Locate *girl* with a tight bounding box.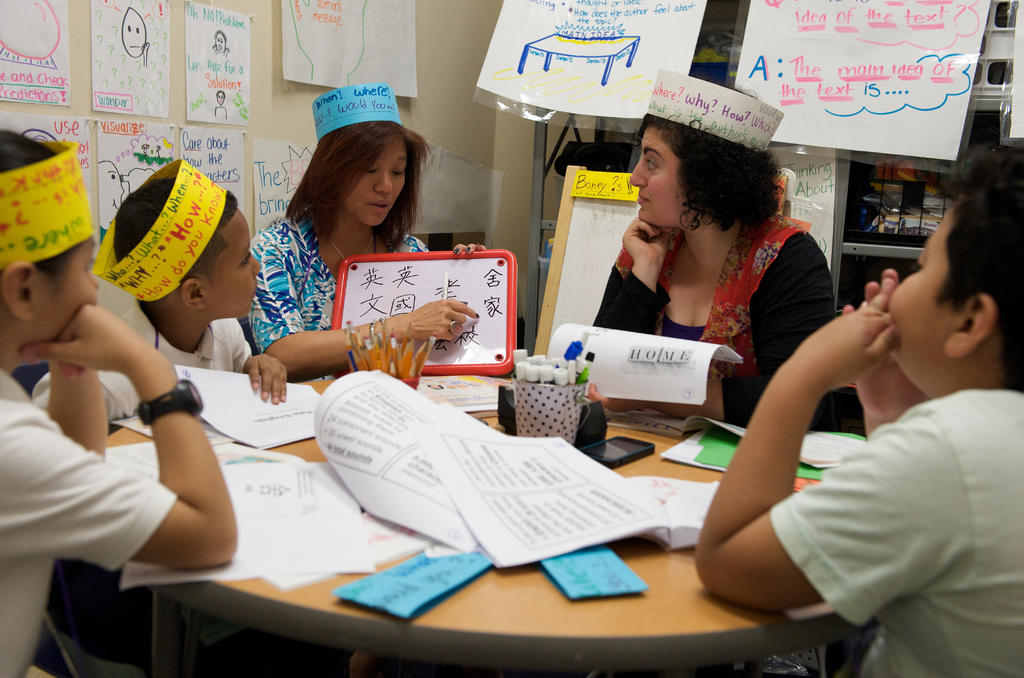
(x1=591, y1=67, x2=863, y2=435).
